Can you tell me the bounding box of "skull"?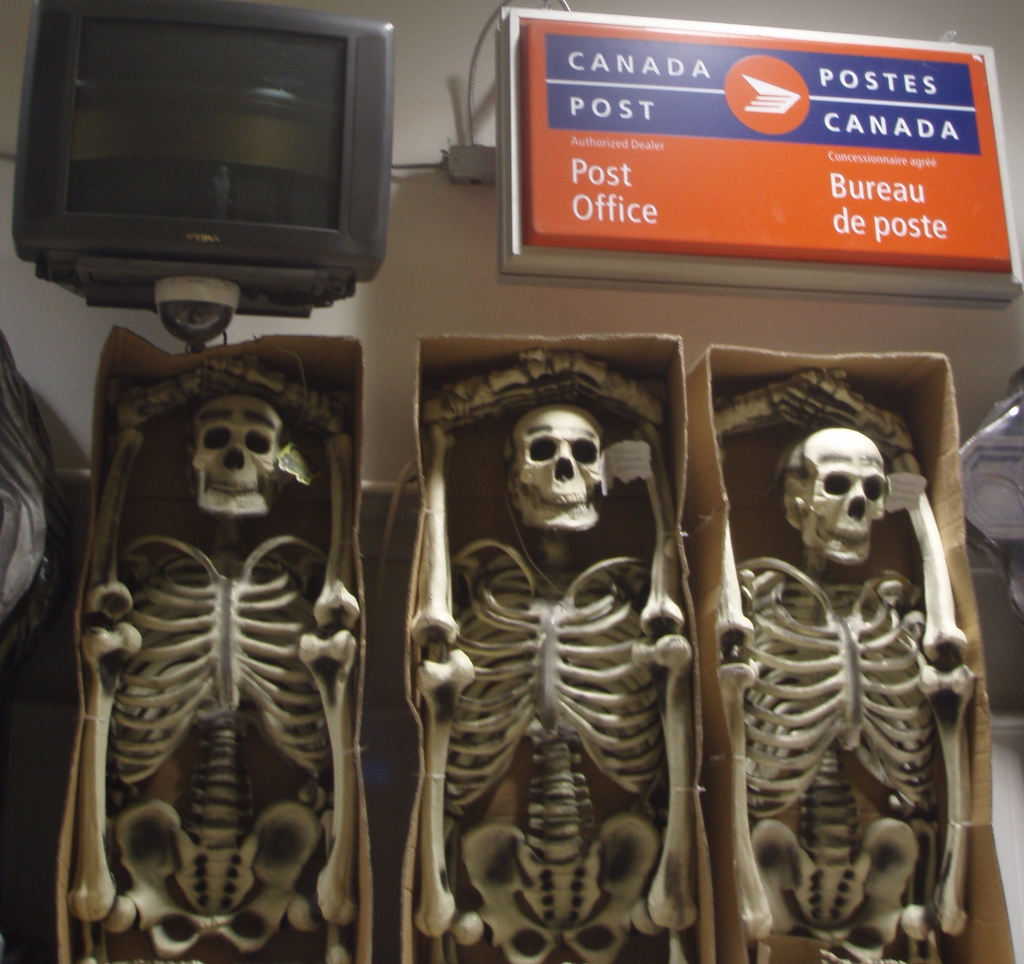
{"left": 509, "top": 401, "right": 609, "bottom": 532}.
